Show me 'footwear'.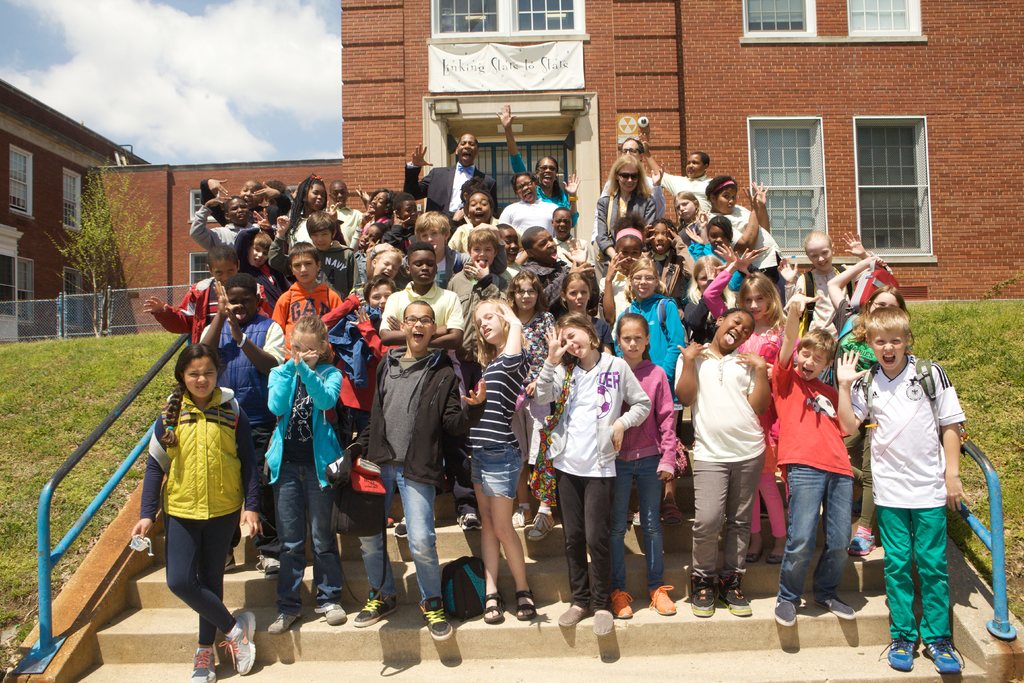
'footwear' is here: crop(812, 588, 858, 623).
